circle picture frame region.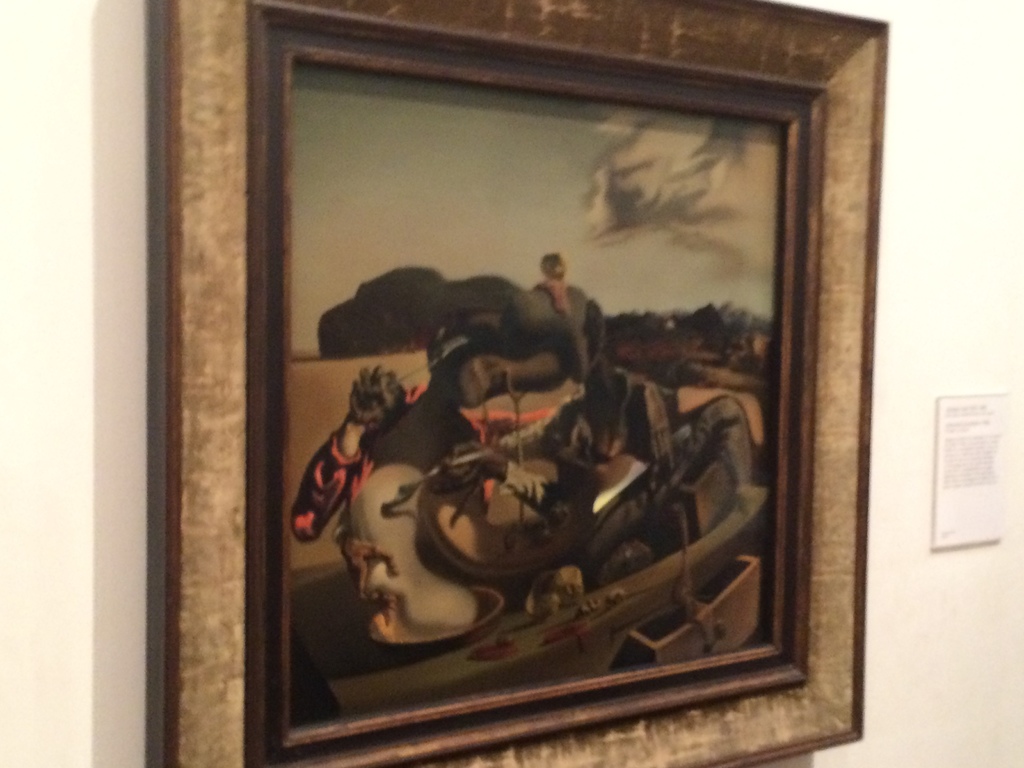
Region: region(171, 0, 899, 767).
